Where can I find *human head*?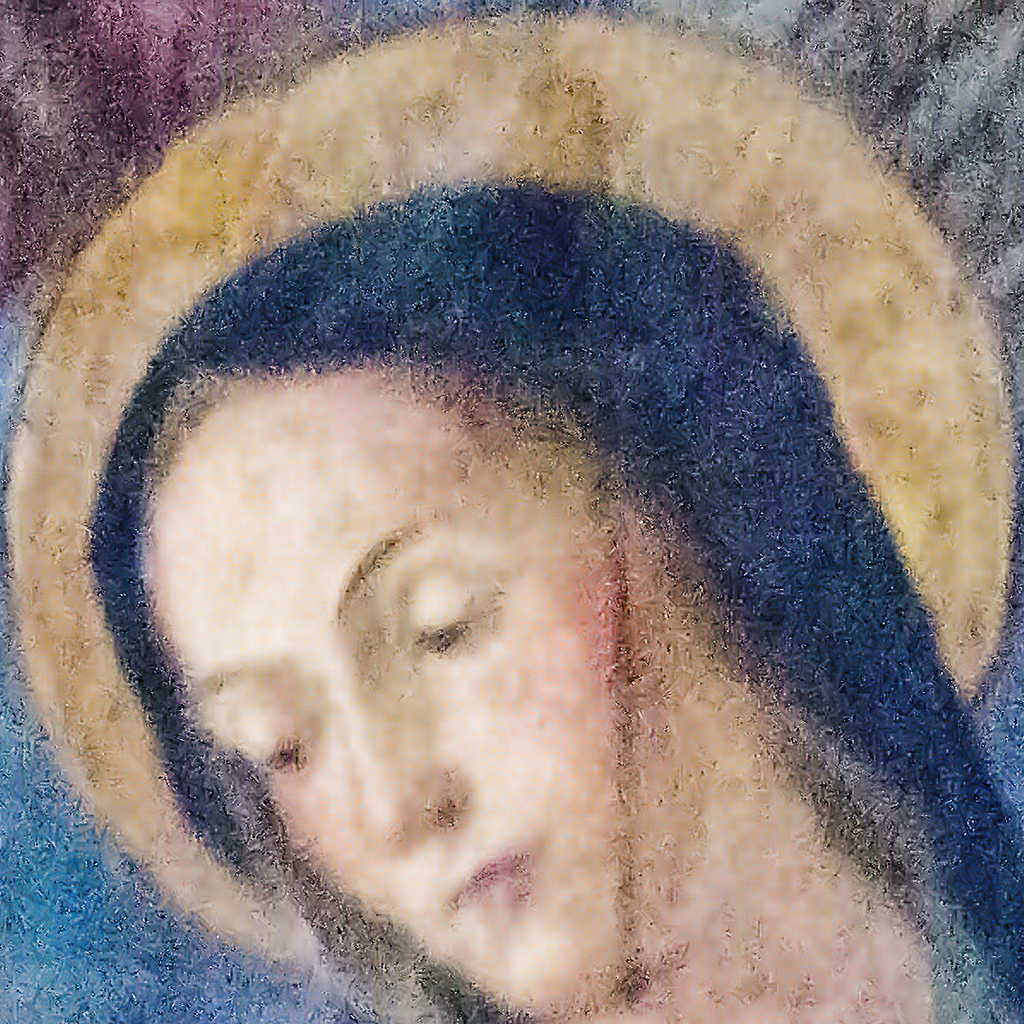
You can find it at 75, 226, 905, 927.
